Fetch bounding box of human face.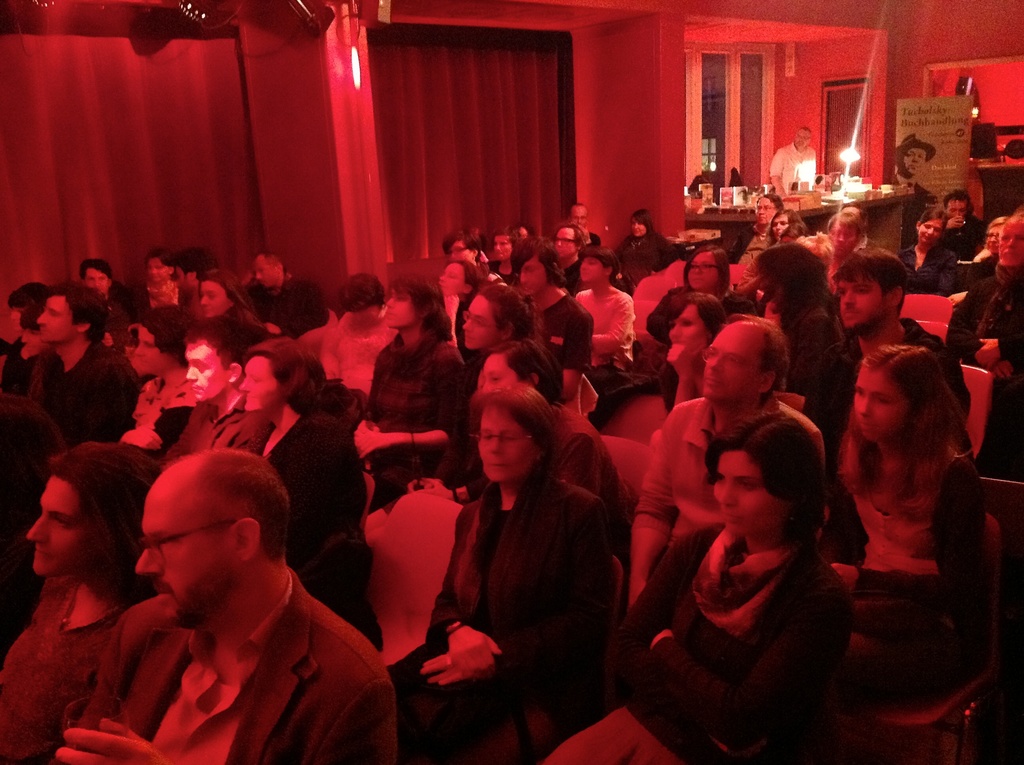
Bbox: box(993, 213, 1023, 264).
